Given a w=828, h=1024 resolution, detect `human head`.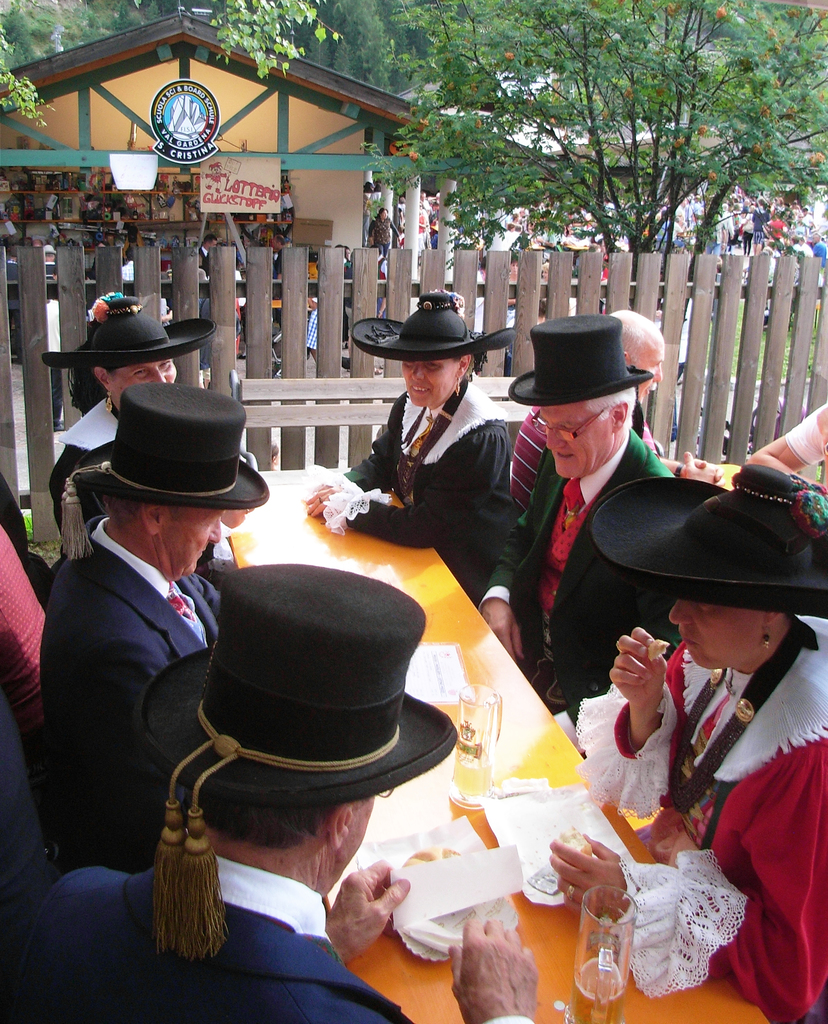
(349, 285, 519, 410).
